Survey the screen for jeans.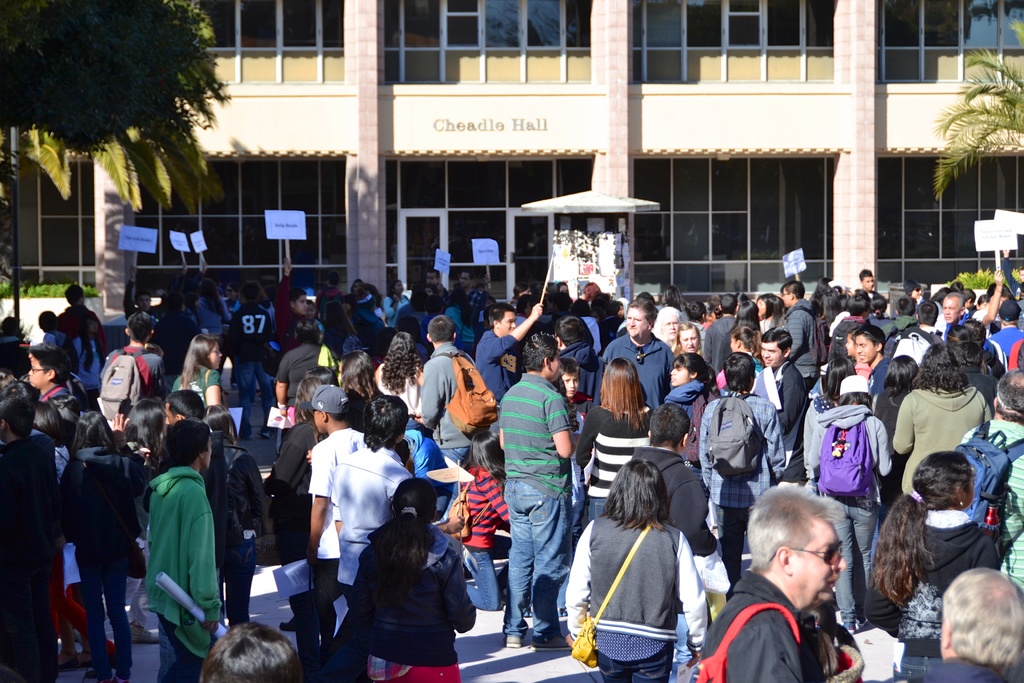
Survey found: [left=304, top=555, right=383, bottom=657].
